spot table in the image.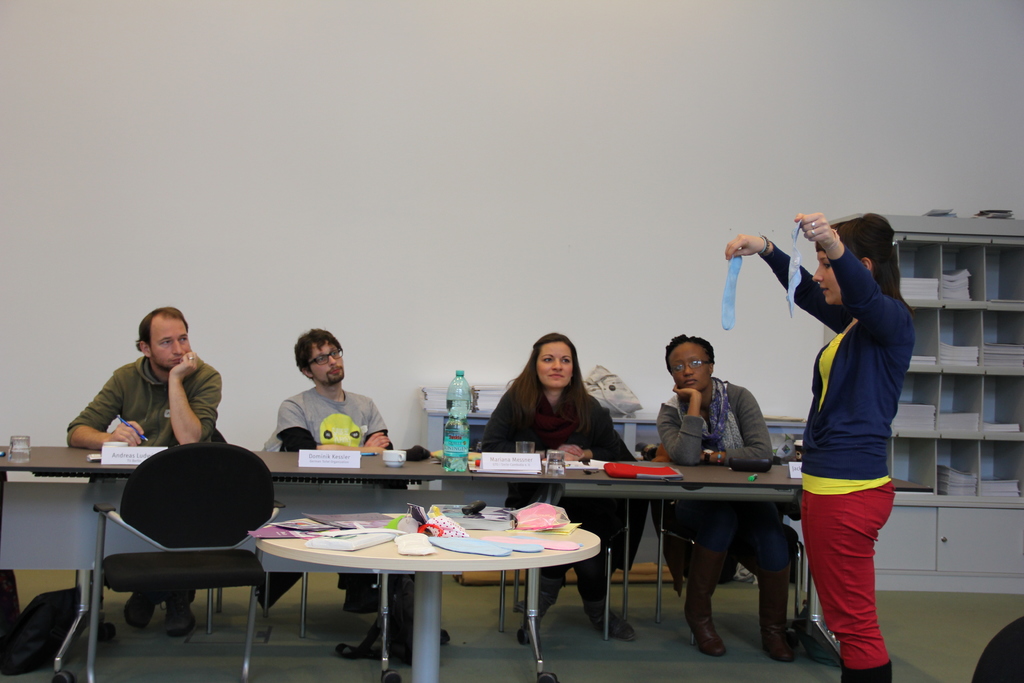
table found at <box>0,443,934,682</box>.
